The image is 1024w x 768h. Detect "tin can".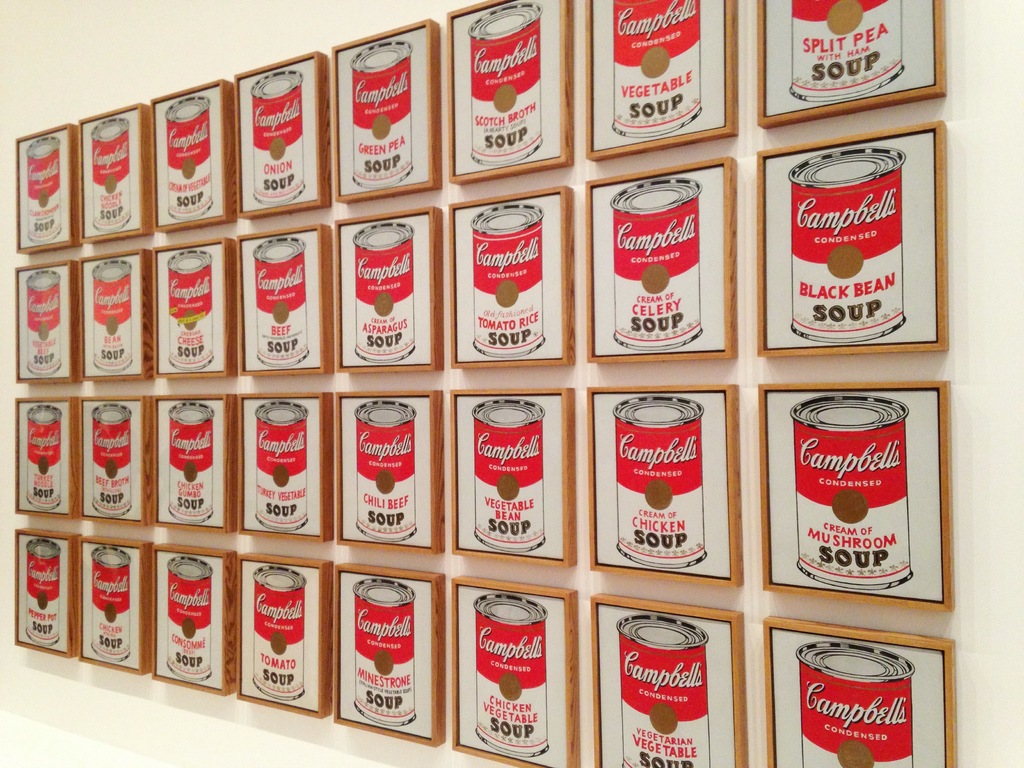
Detection: pyautogui.locateOnScreen(348, 40, 415, 188).
